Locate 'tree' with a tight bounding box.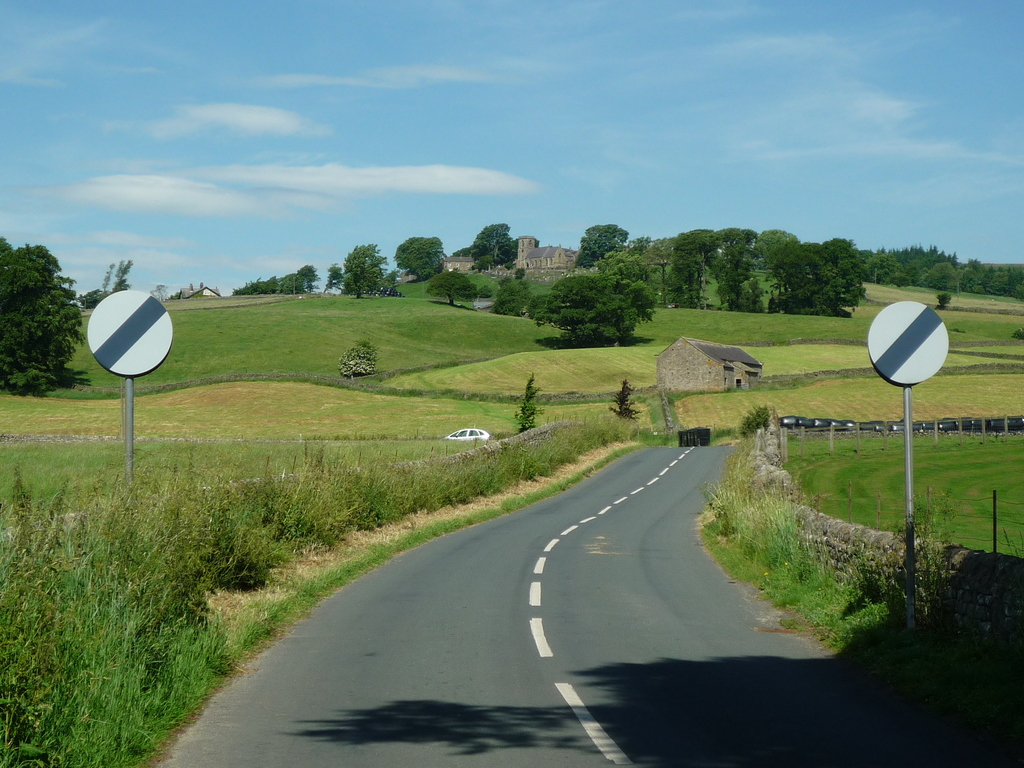
654:235:707:305.
